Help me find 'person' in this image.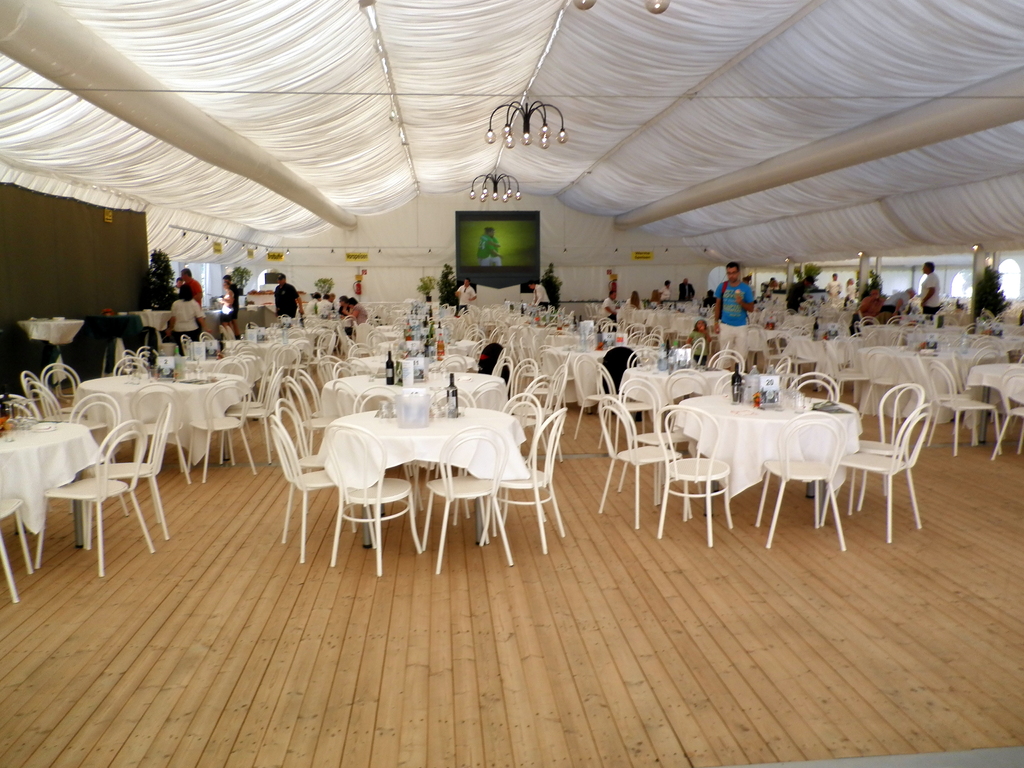
Found it: region(184, 266, 206, 307).
